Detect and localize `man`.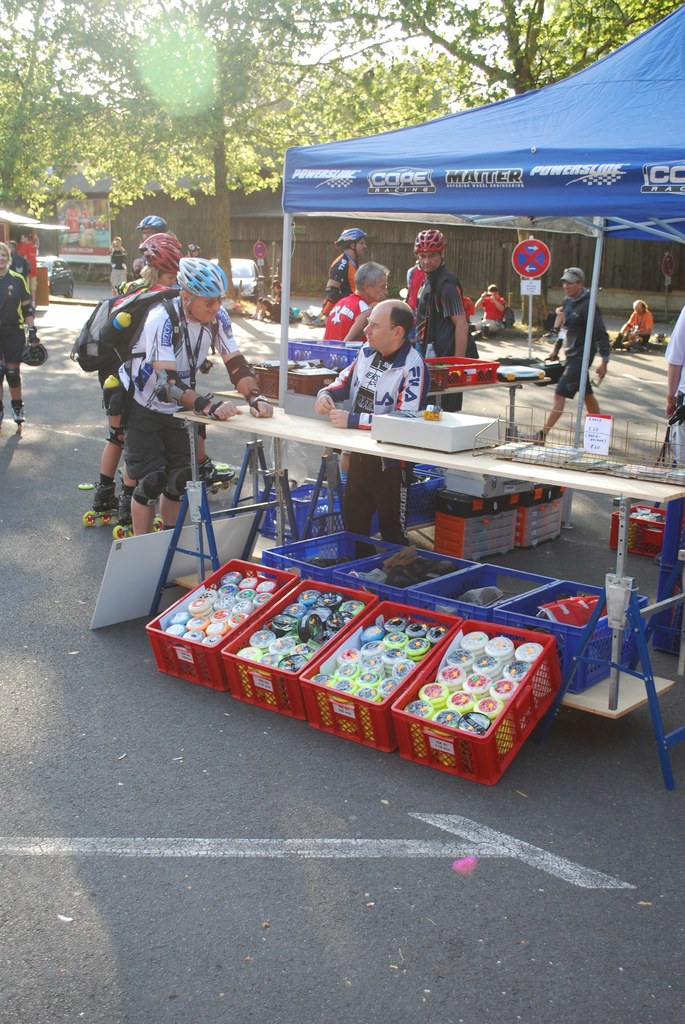
Localized at <bbox>321, 225, 369, 302</bbox>.
